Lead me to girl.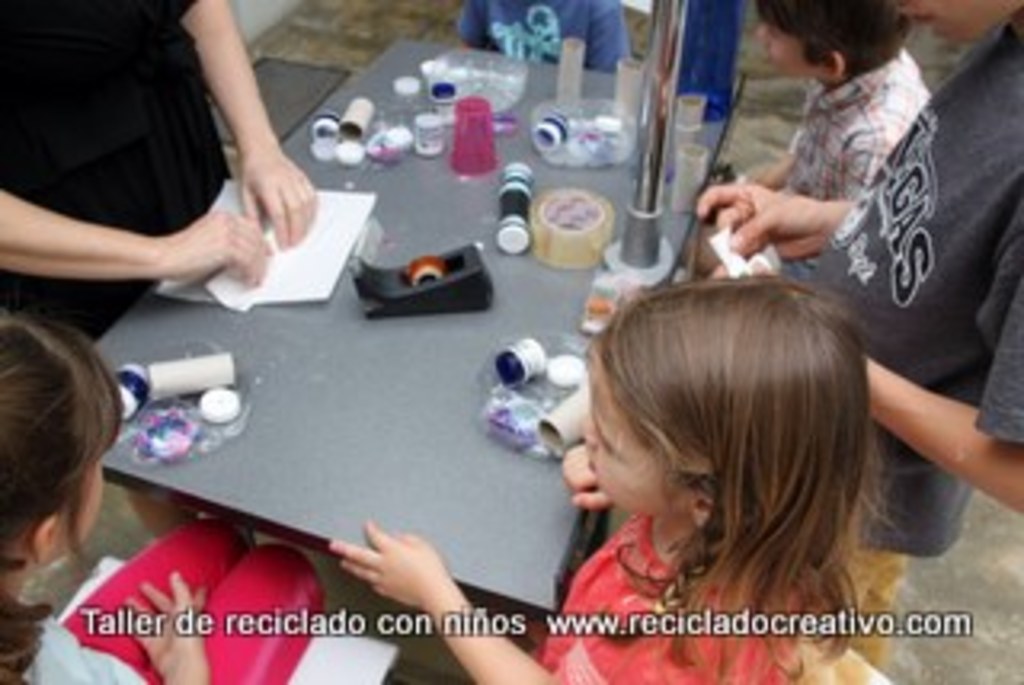
Lead to (330, 272, 899, 682).
